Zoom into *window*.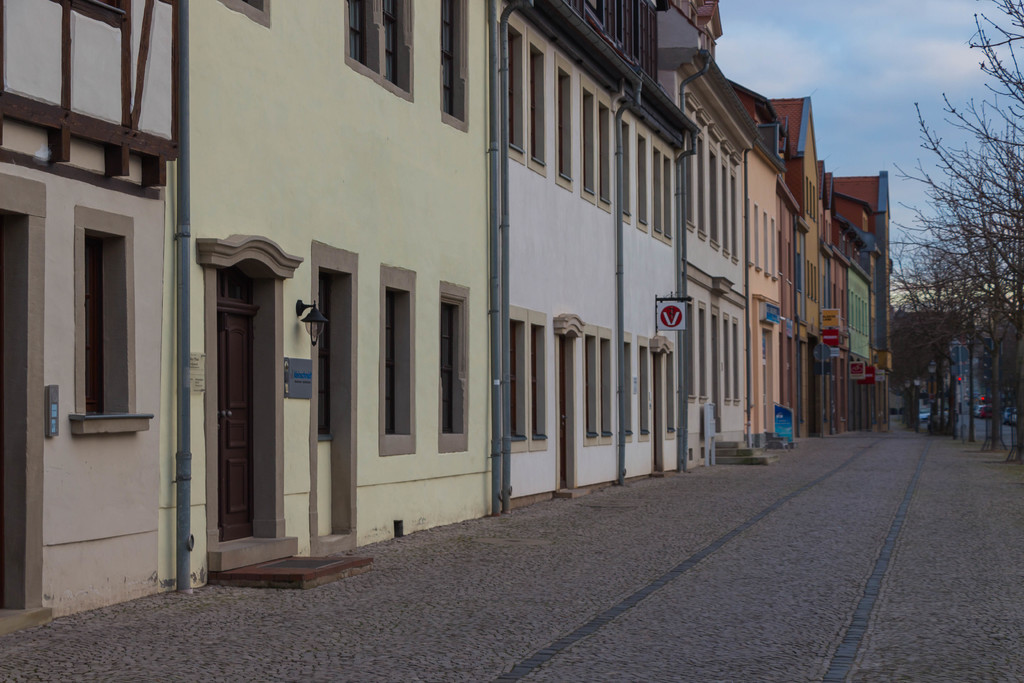
Zoom target: bbox=(632, 138, 650, 228).
